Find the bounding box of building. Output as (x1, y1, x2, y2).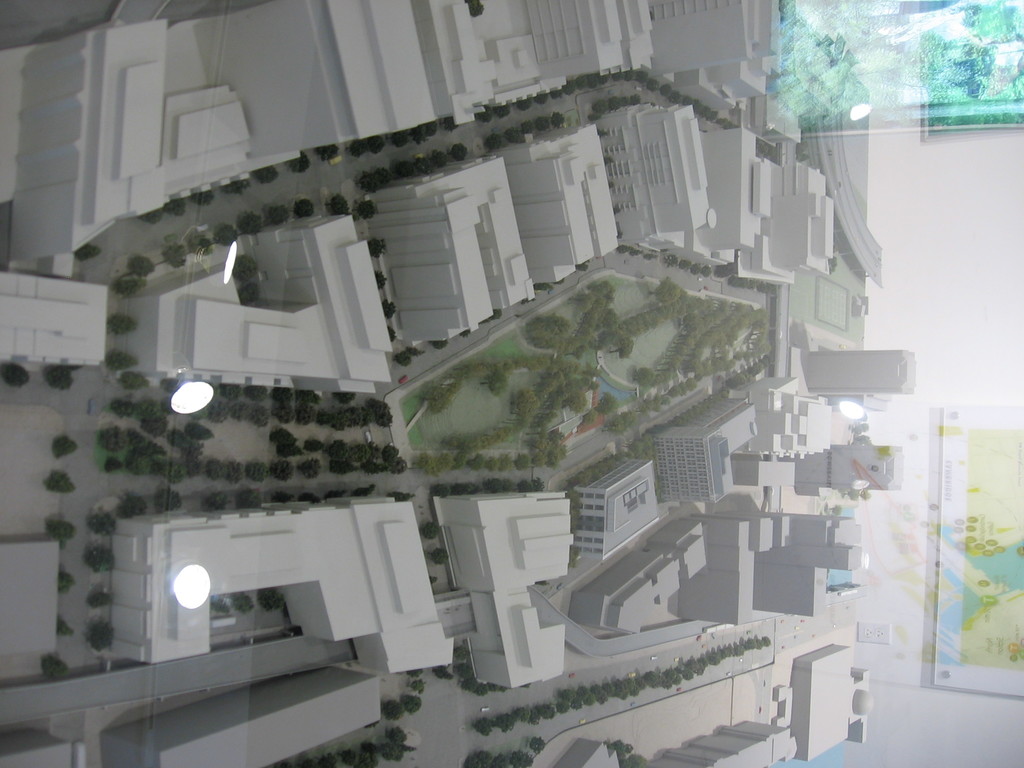
(0, 0, 1023, 767).
